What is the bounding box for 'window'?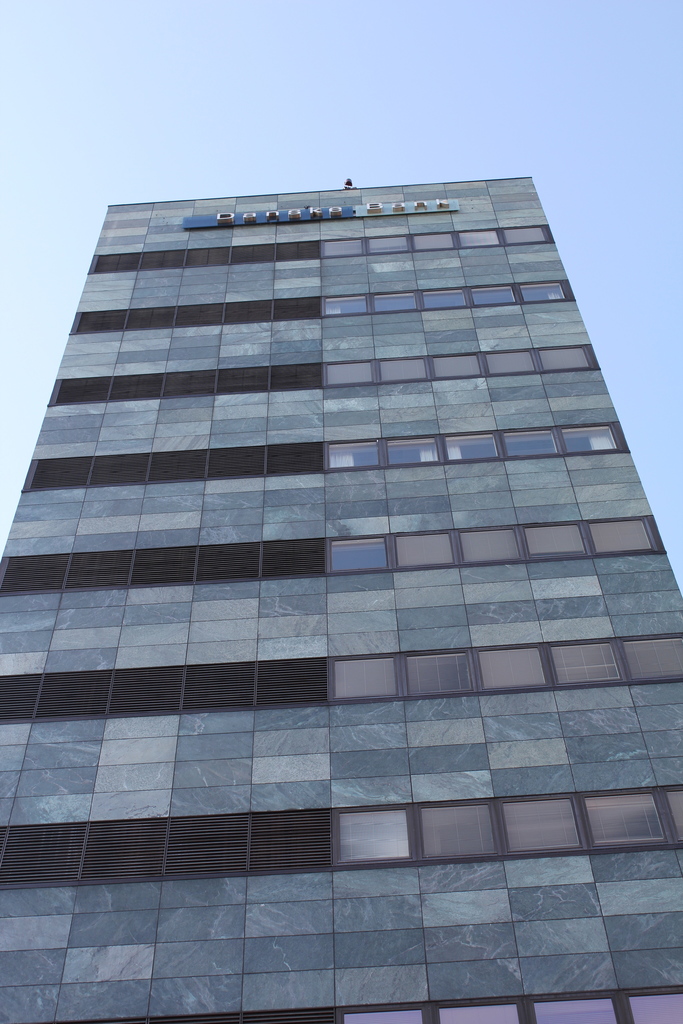
<bbox>551, 641, 621, 687</bbox>.
